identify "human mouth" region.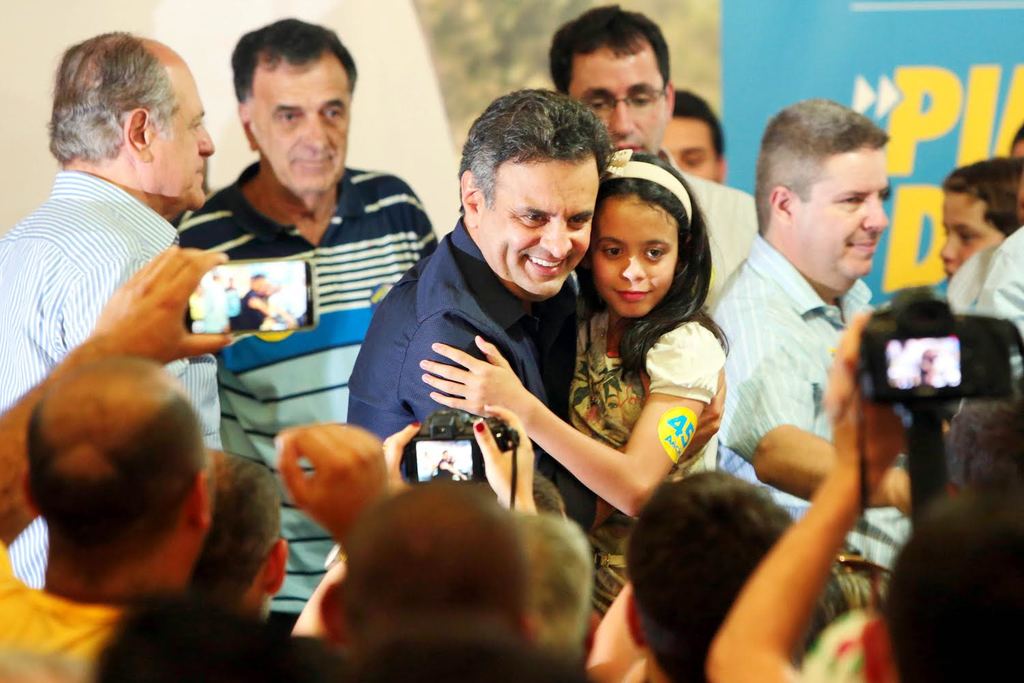
Region: 302, 150, 337, 168.
